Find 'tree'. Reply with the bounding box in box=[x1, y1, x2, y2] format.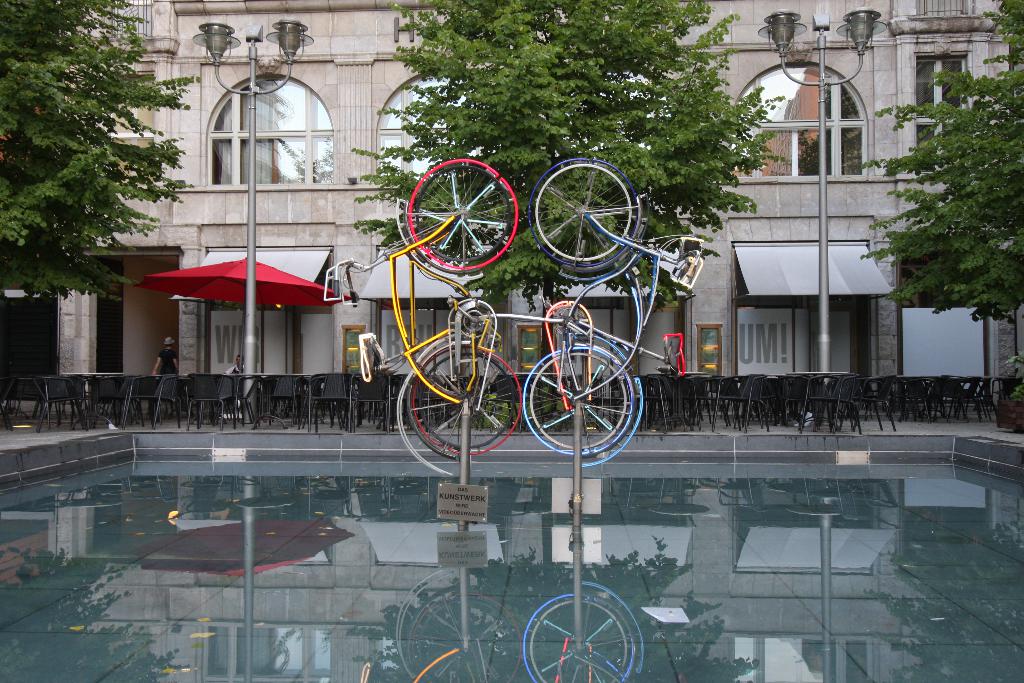
box=[343, 0, 789, 390].
